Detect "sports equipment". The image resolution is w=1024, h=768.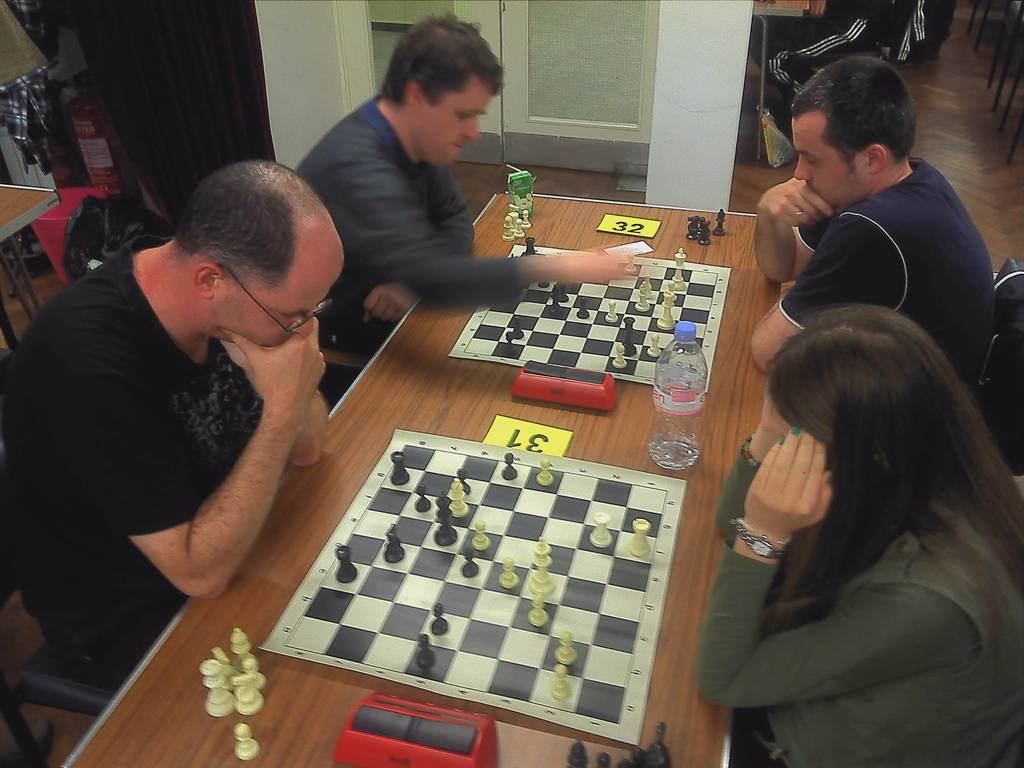
select_region(712, 208, 725, 237).
